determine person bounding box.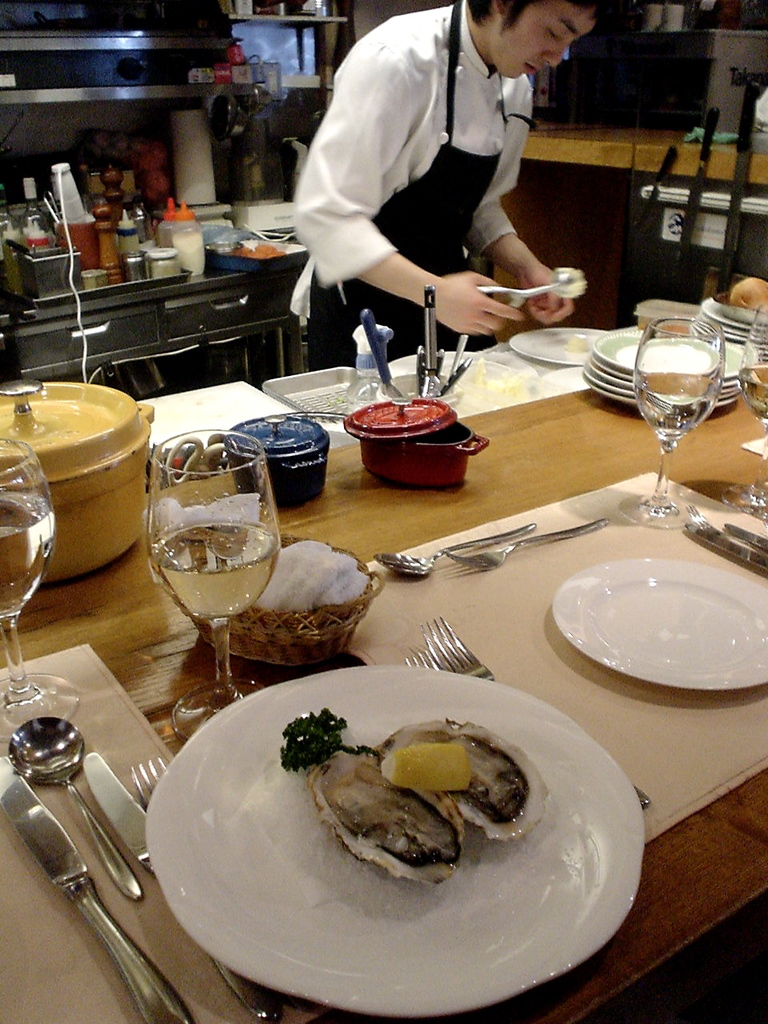
Determined: locate(290, 0, 612, 372).
